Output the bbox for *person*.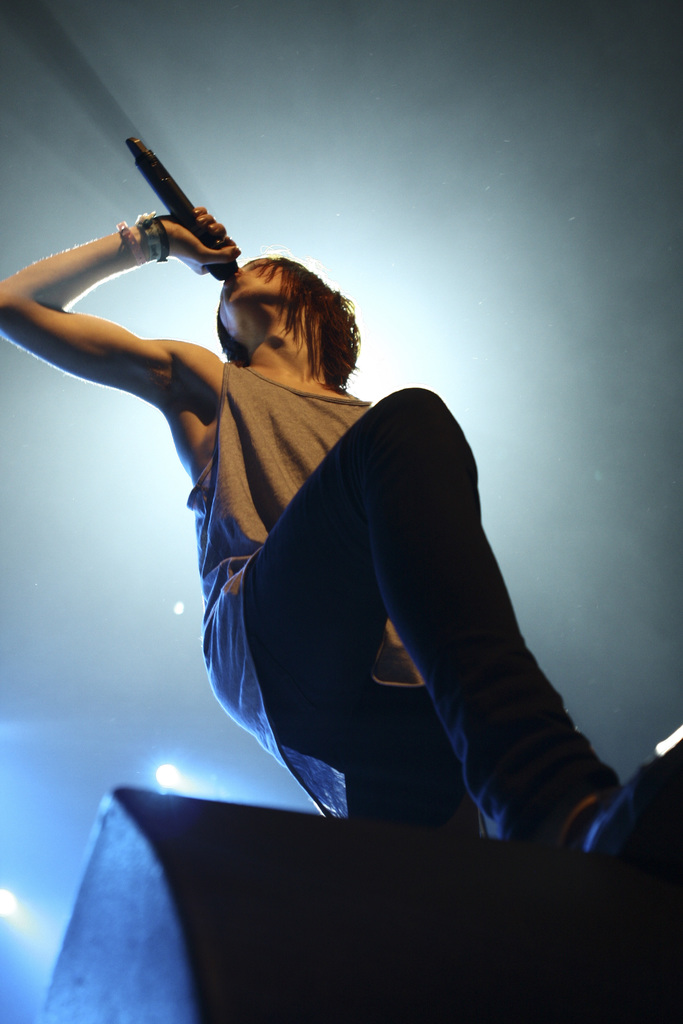
<bbox>99, 177, 603, 913</bbox>.
